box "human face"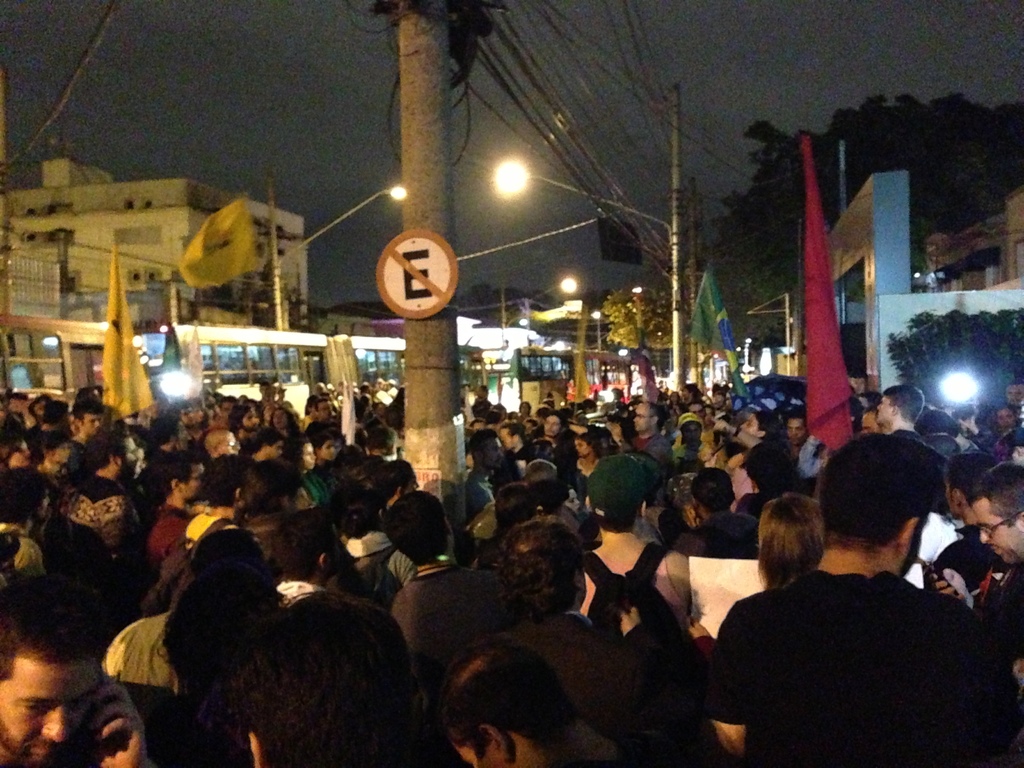
region(574, 438, 589, 454)
